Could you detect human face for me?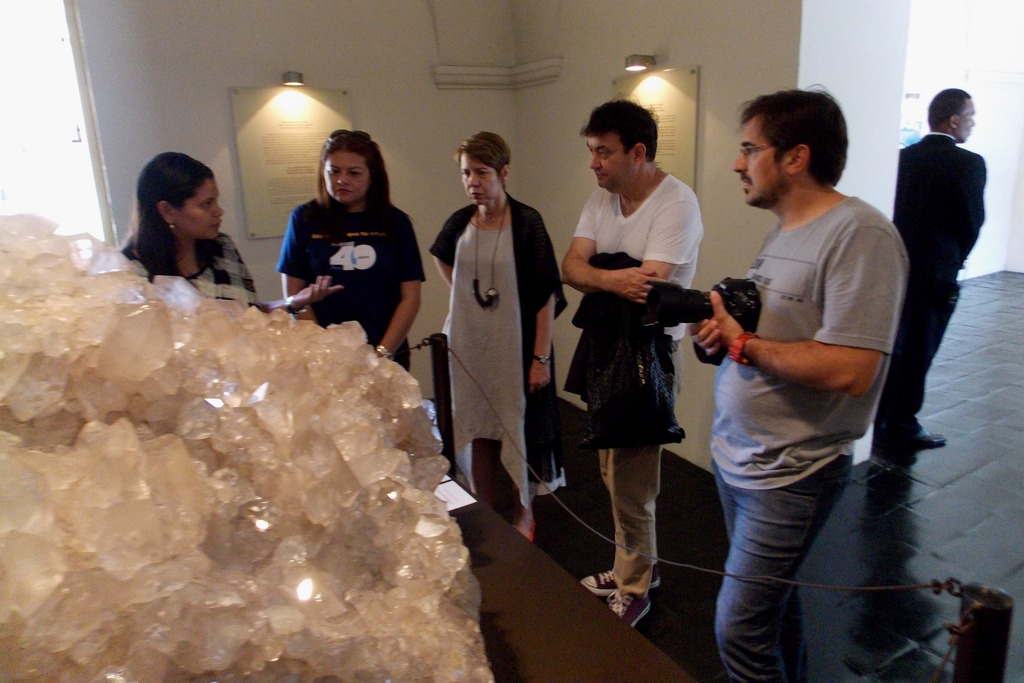
Detection result: <box>308,129,389,201</box>.
